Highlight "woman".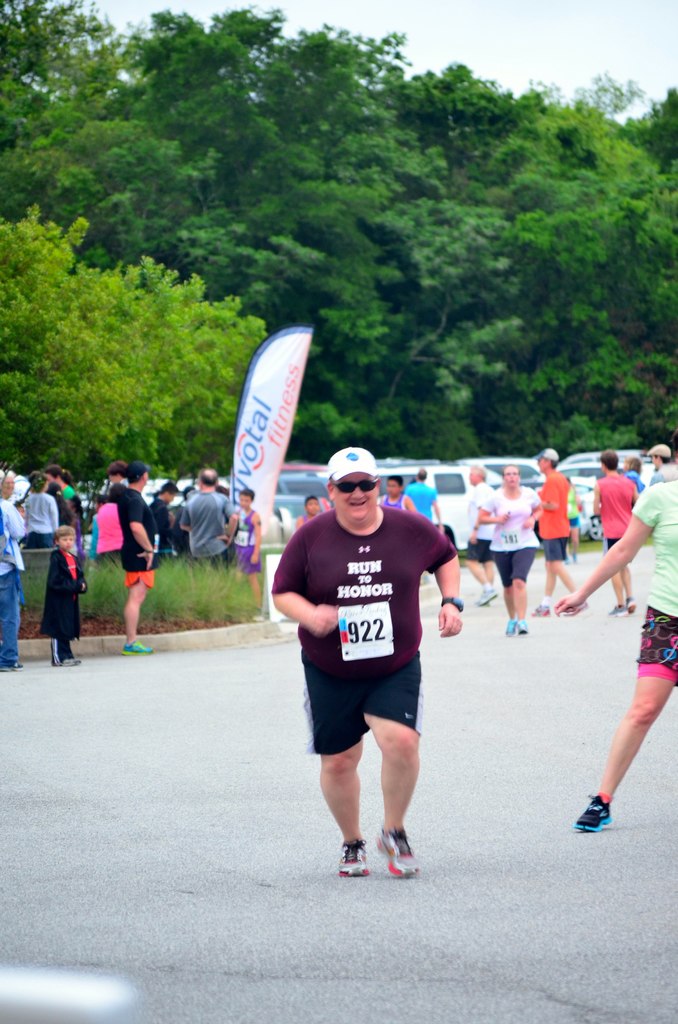
Highlighted region: pyautogui.locateOnScreen(551, 477, 677, 830).
